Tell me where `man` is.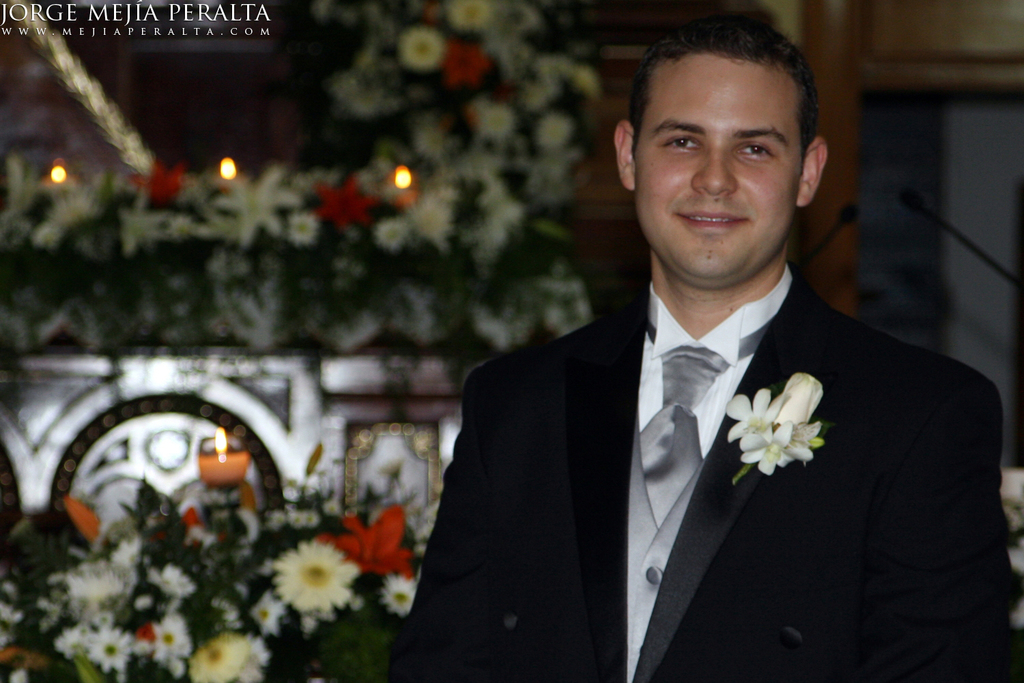
`man` is at [387,17,1023,682].
